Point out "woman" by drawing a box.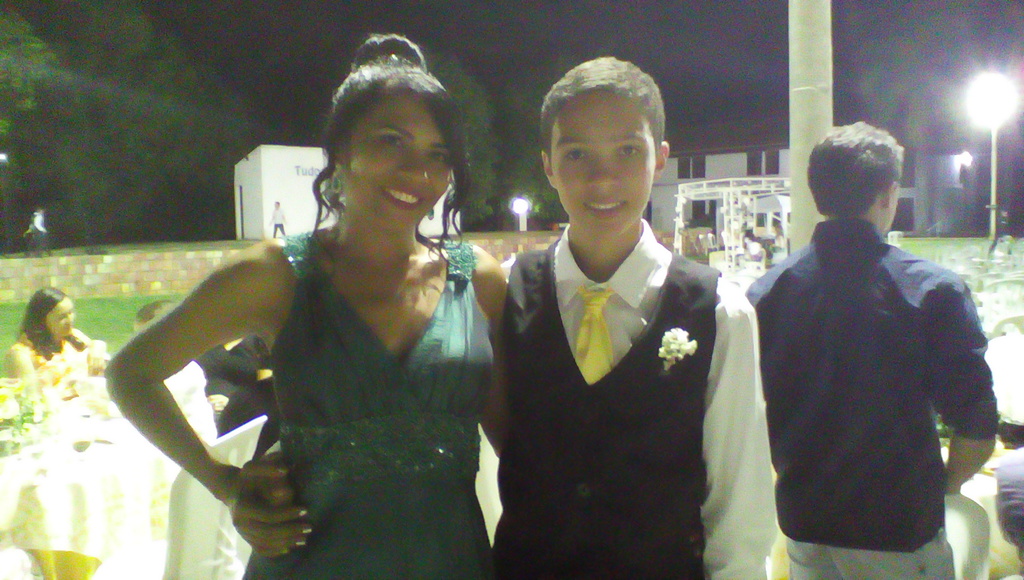
(104,64,525,579).
